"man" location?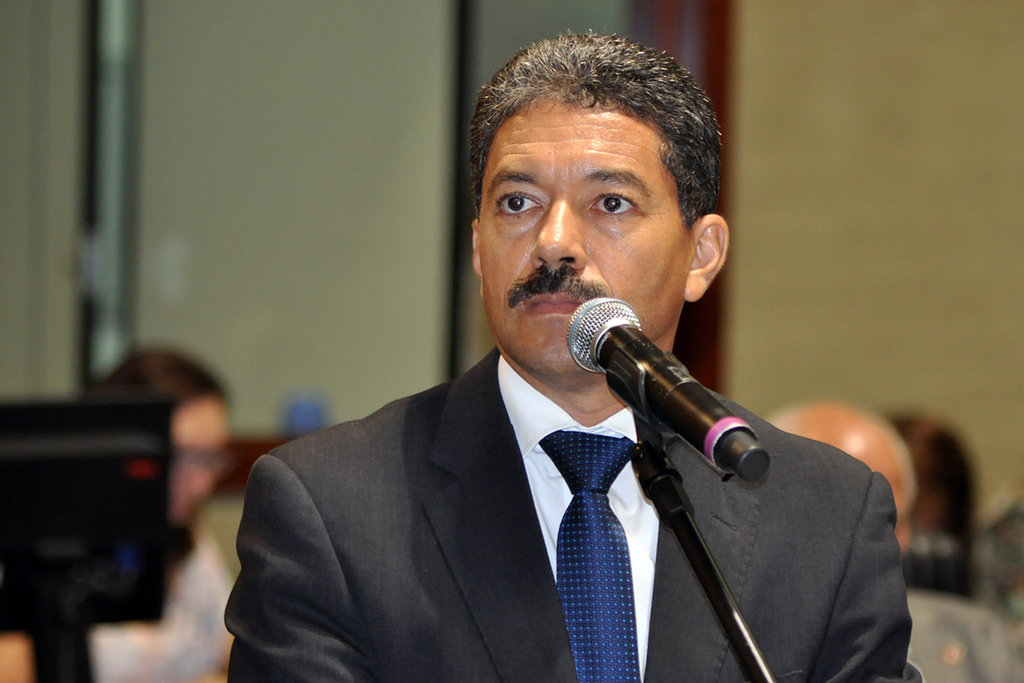
l=762, t=400, r=929, b=682
